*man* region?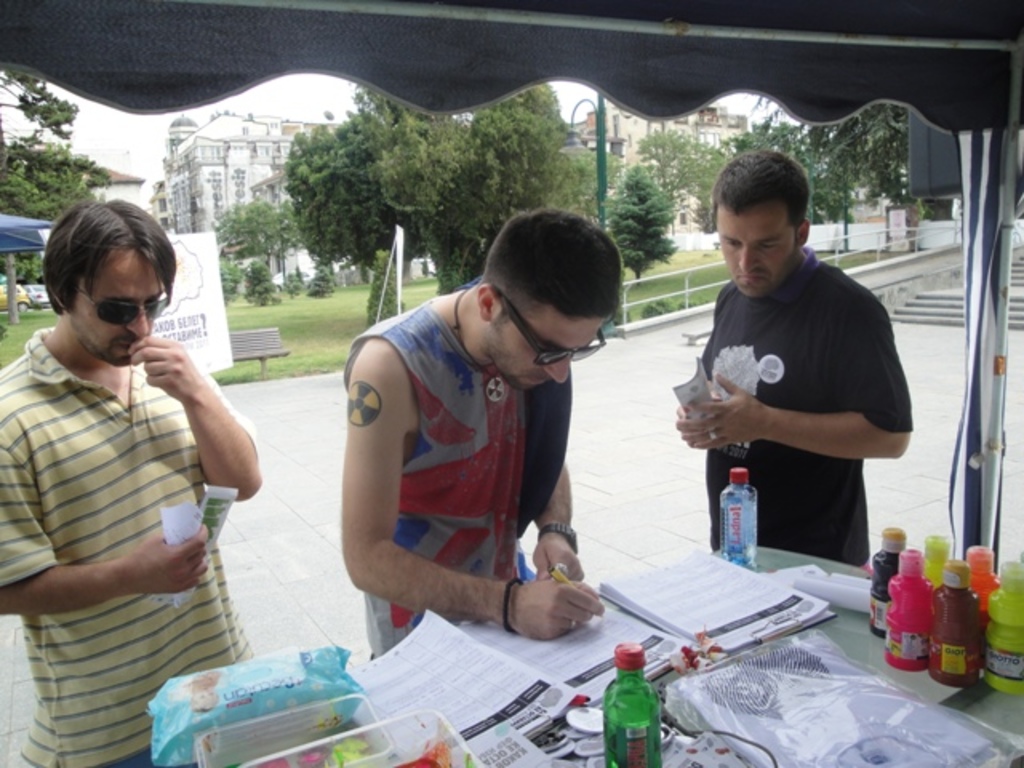
crop(334, 206, 619, 656)
